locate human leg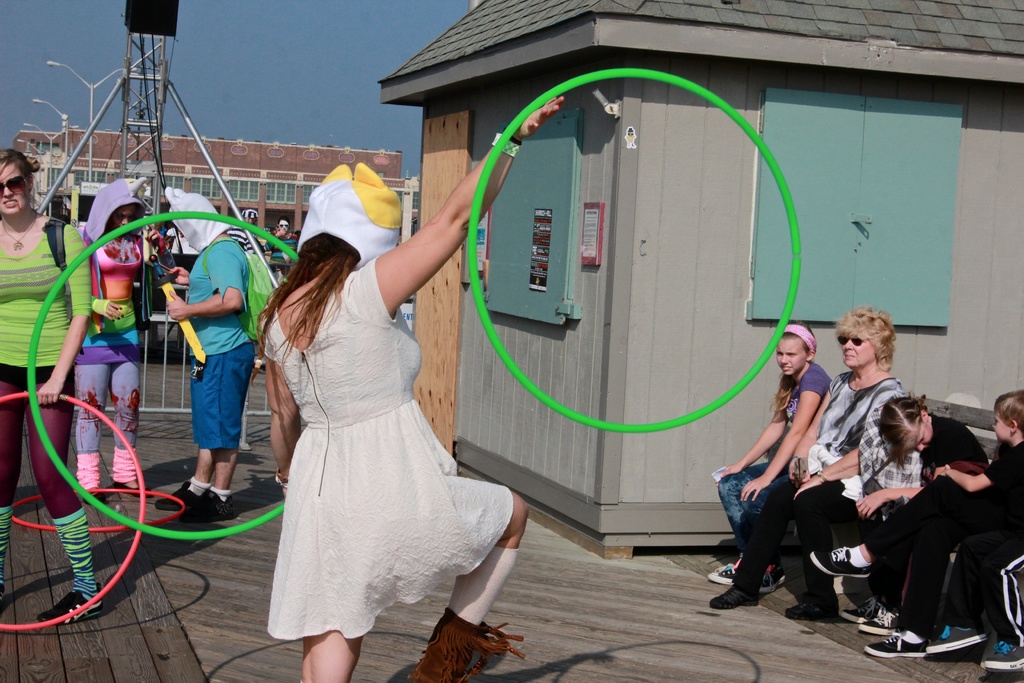
left=714, top=470, right=799, bottom=608
